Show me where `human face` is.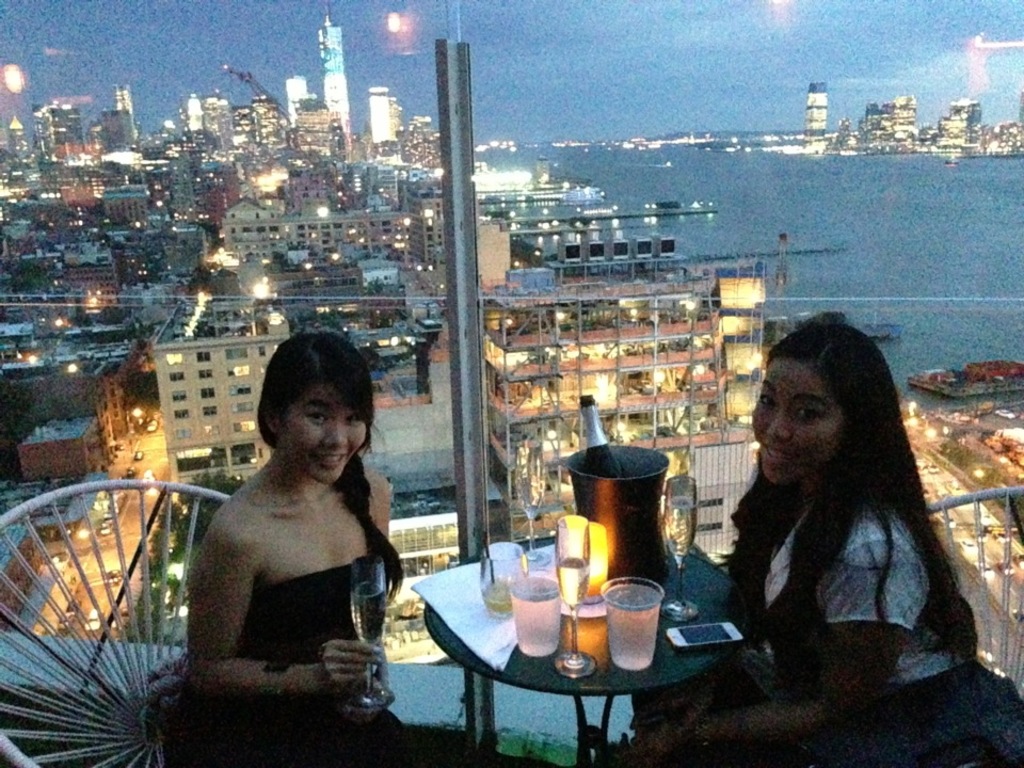
`human face` is at 279:378:364:481.
